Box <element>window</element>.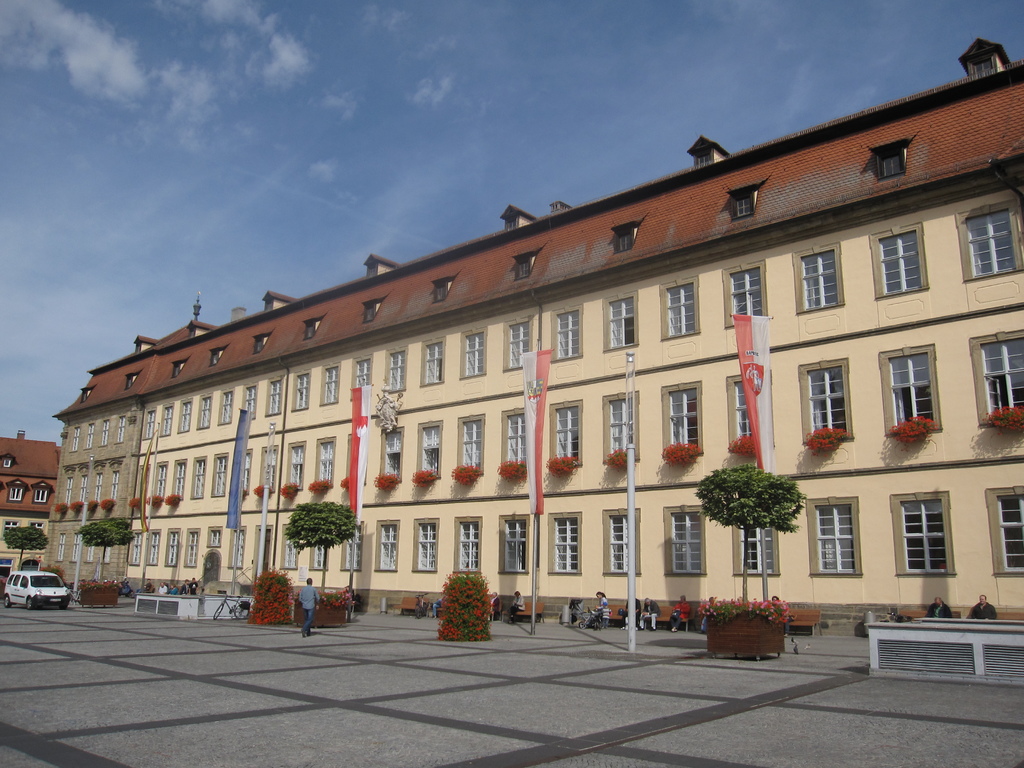
box=[806, 360, 846, 437].
